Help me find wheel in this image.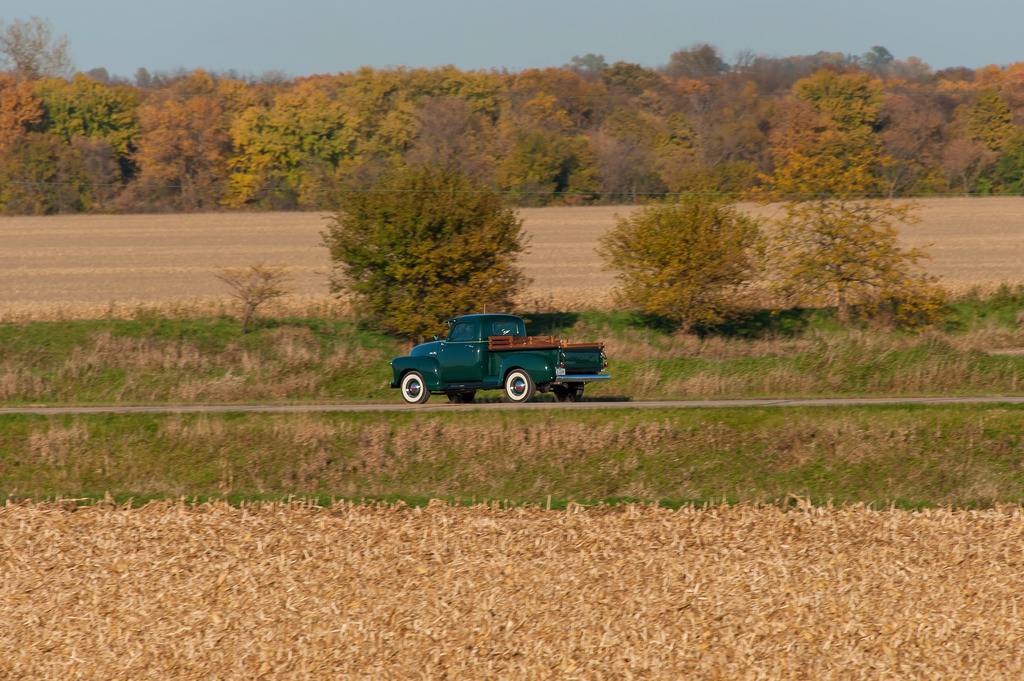
Found it: bbox=(393, 365, 436, 405).
